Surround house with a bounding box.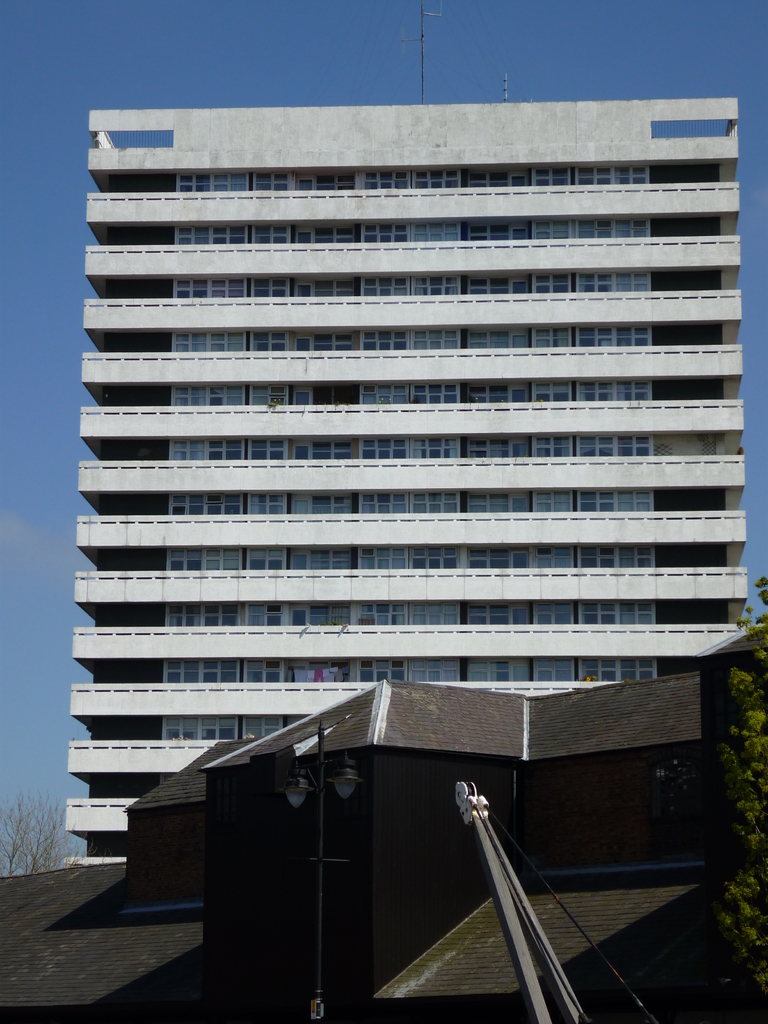
x1=0 y1=614 x2=767 y2=1020.
